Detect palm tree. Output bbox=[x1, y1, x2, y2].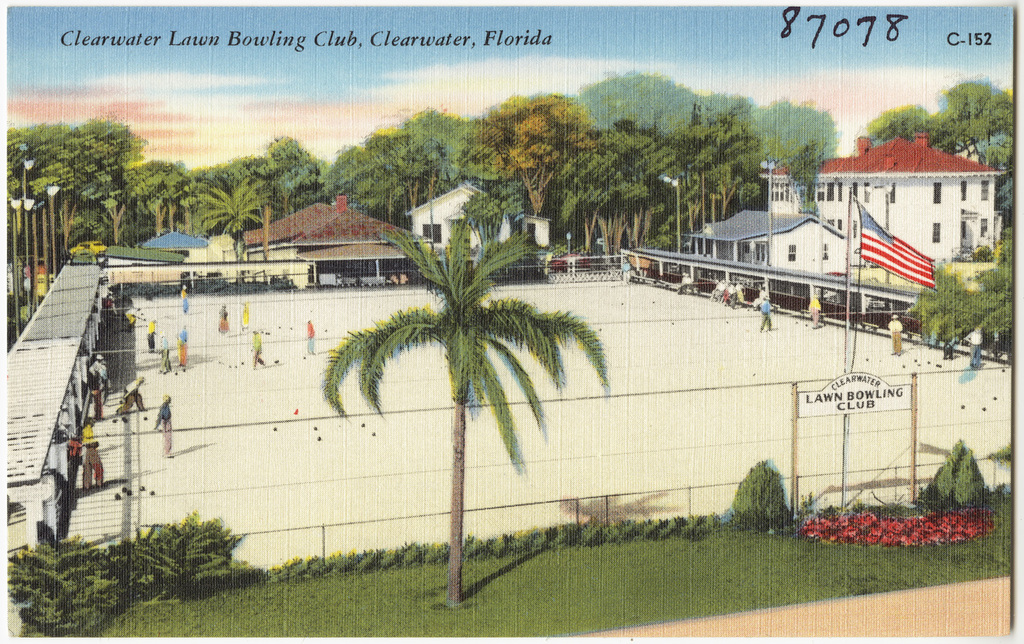
bbox=[193, 180, 274, 269].
